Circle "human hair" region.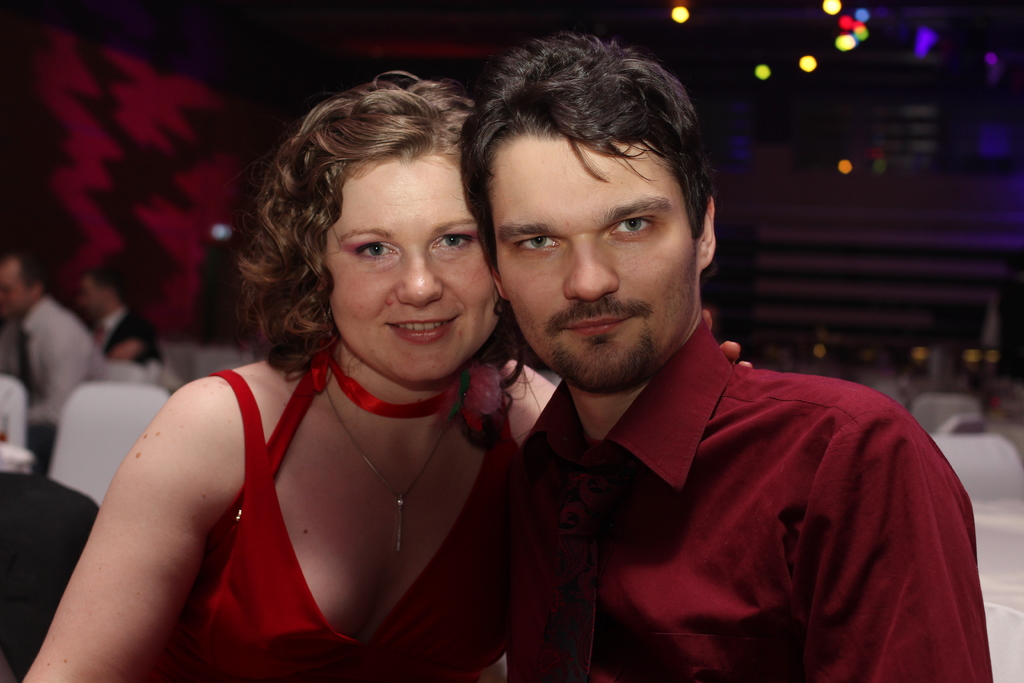
Region: 460, 42, 719, 238.
